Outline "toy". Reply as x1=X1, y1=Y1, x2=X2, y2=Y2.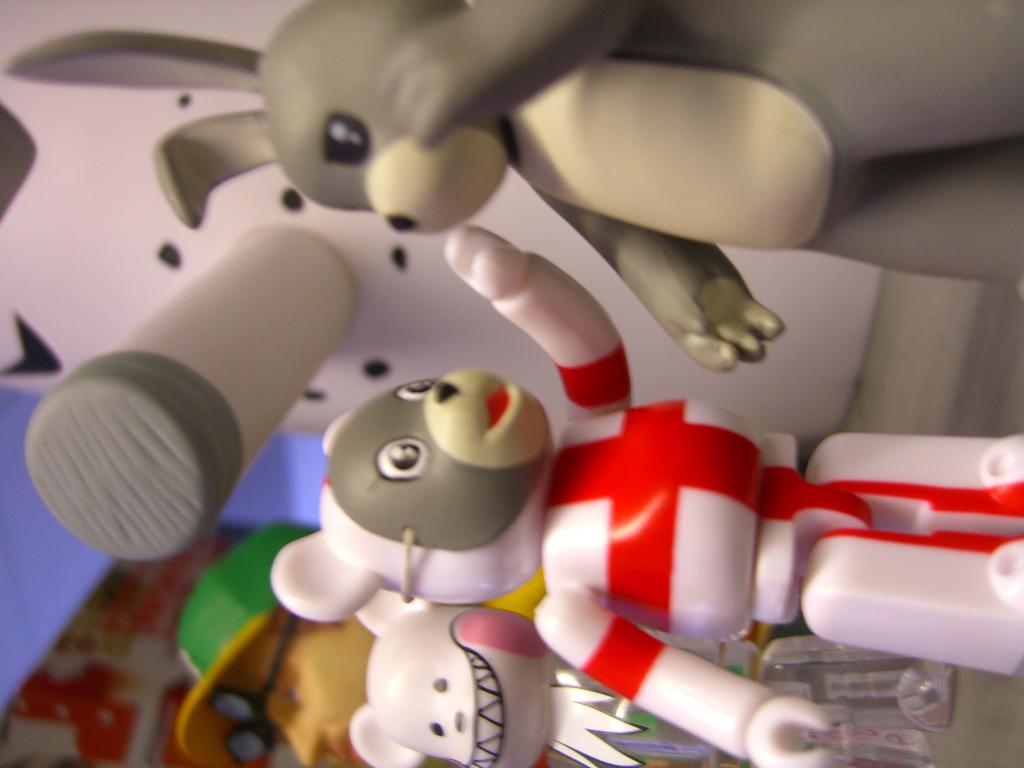
x1=274, y1=223, x2=1023, y2=767.
